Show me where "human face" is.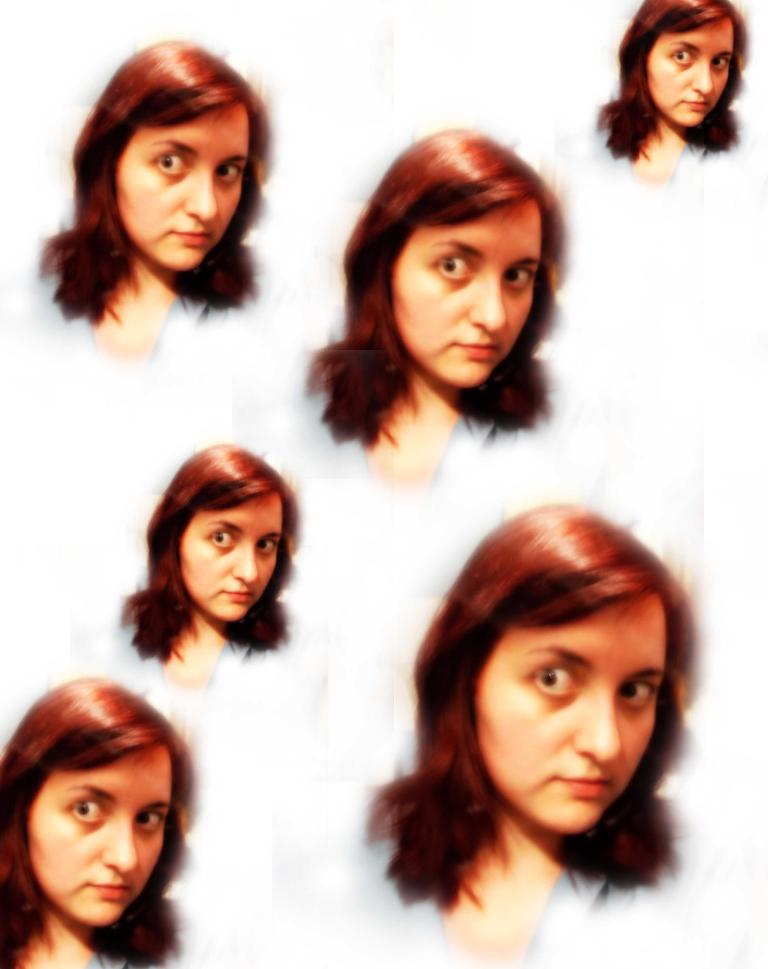
"human face" is at 473 595 670 836.
